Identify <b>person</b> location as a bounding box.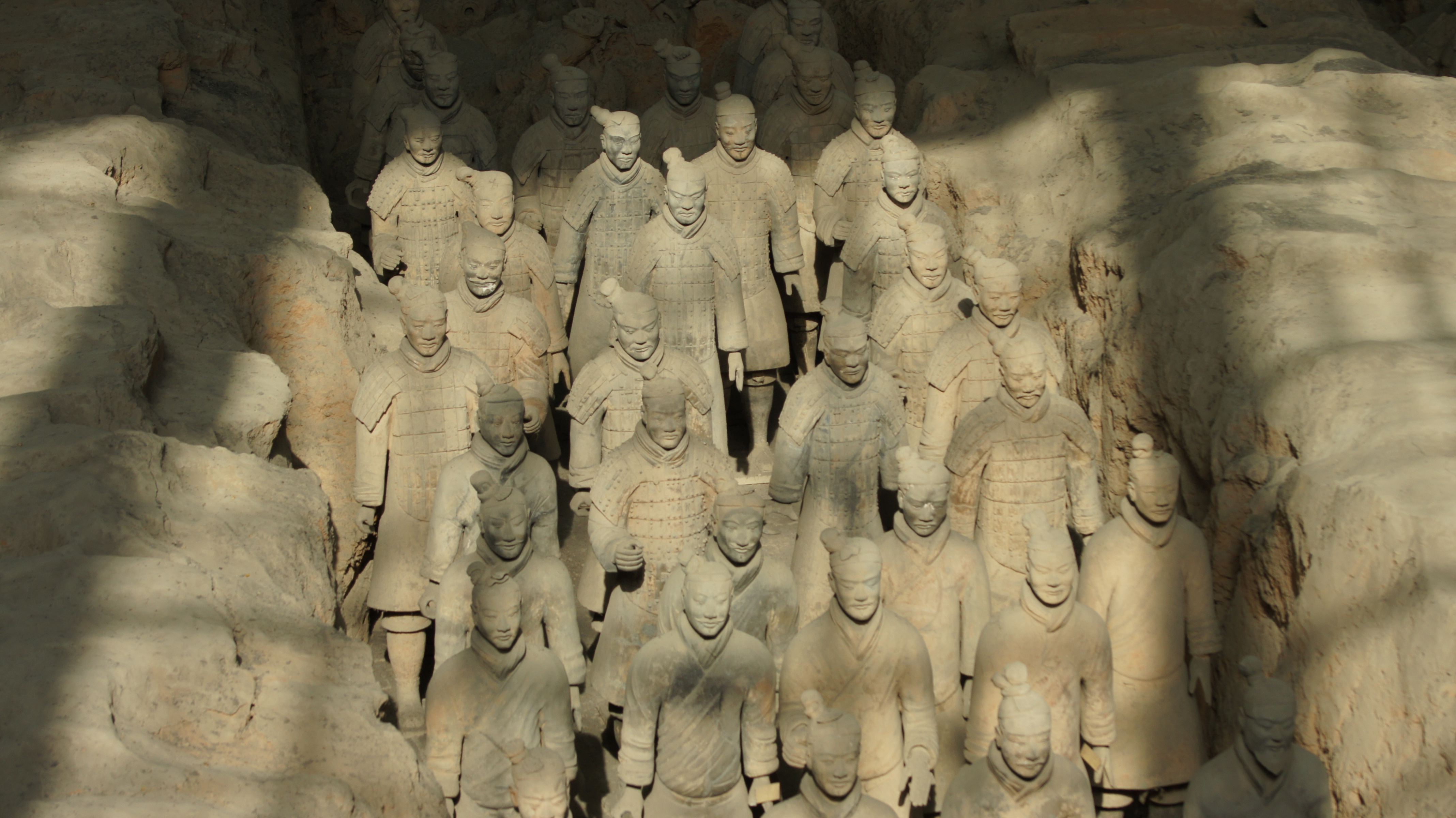
{"x1": 233, "y1": 29, "x2": 275, "y2": 162}.
